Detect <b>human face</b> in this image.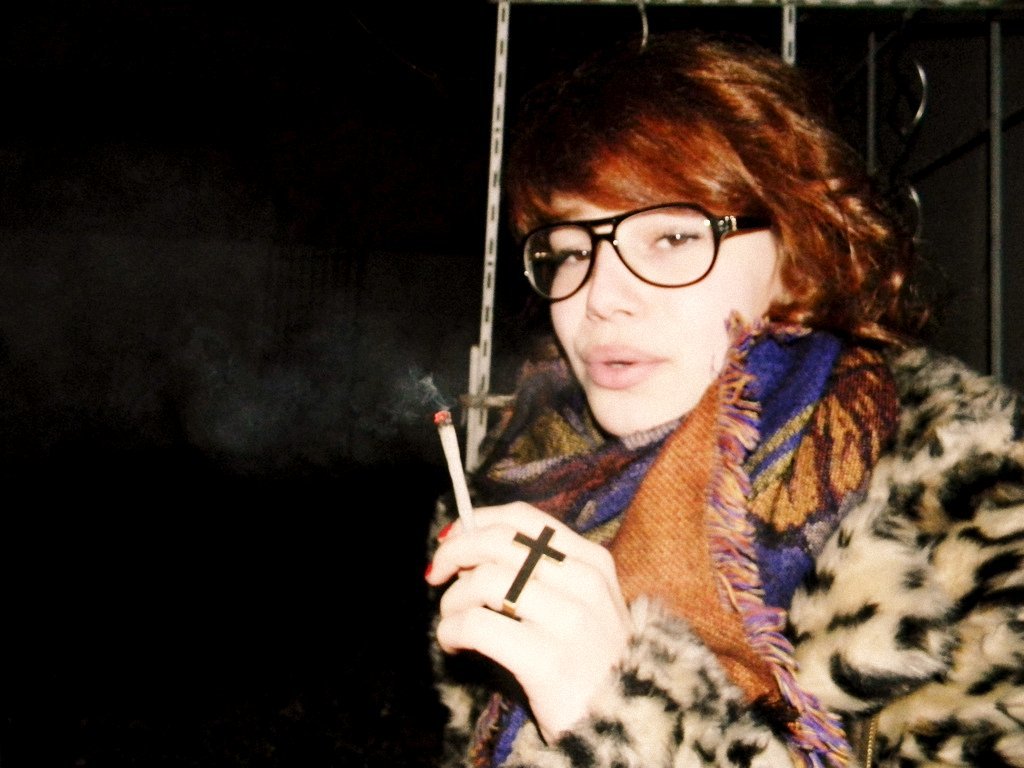
Detection: l=546, t=182, r=780, b=435.
